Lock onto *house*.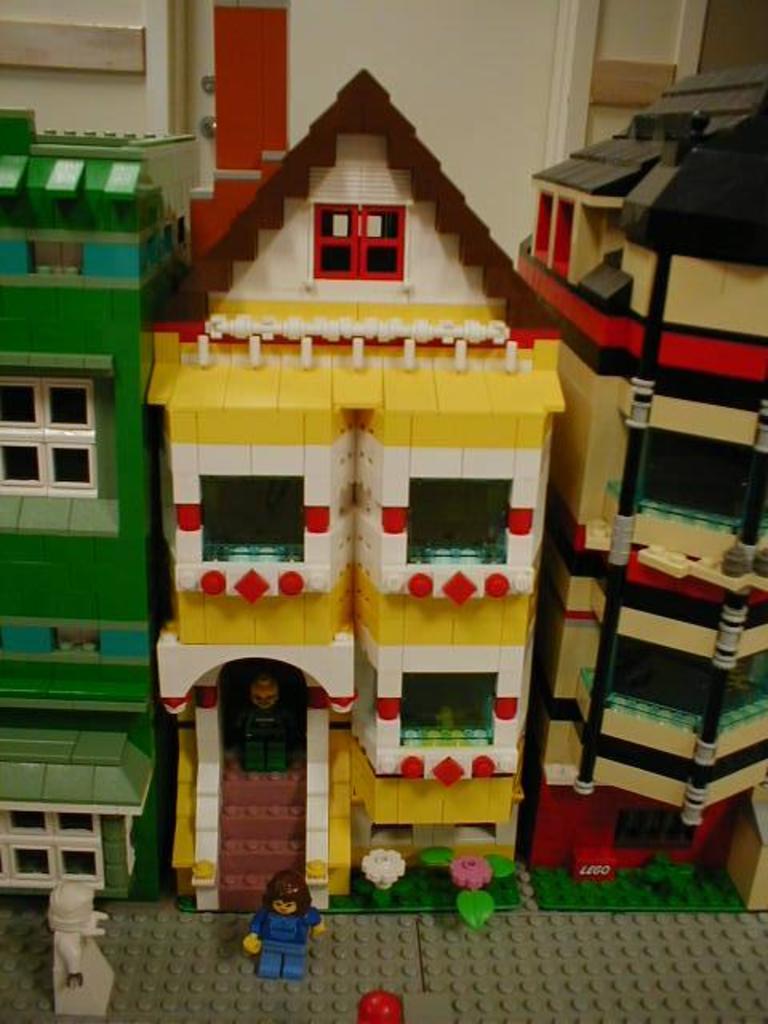
Locked: {"left": 512, "top": 53, "right": 766, "bottom": 917}.
